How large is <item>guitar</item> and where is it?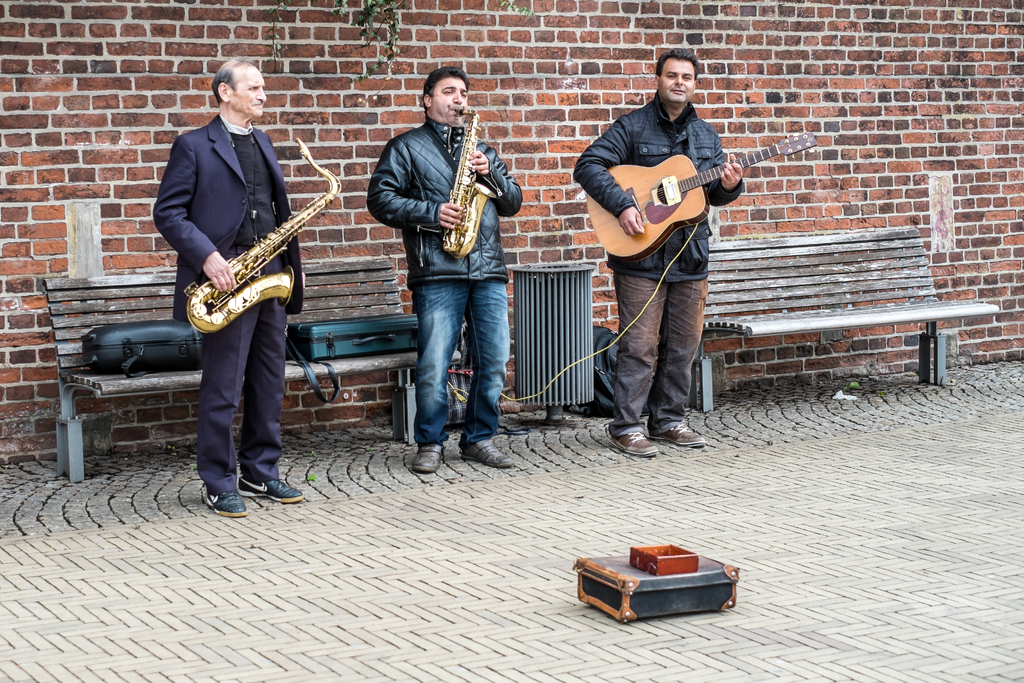
Bounding box: (592, 113, 809, 256).
